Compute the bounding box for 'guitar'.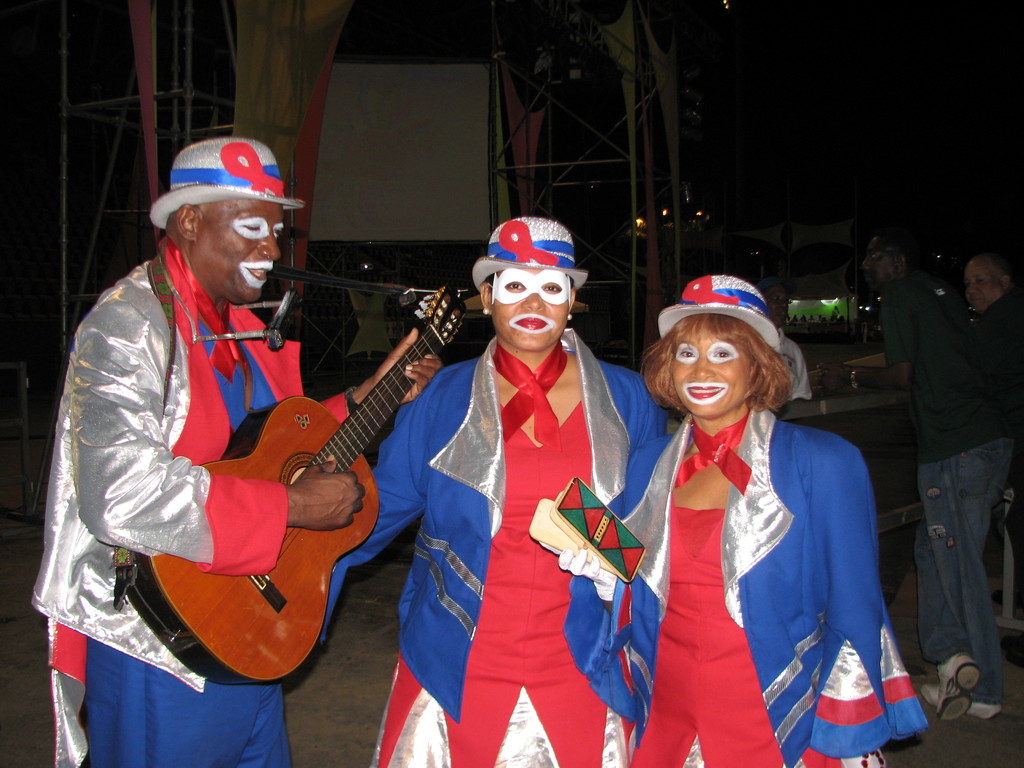
(left=114, top=278, right=475, bottom=691).
